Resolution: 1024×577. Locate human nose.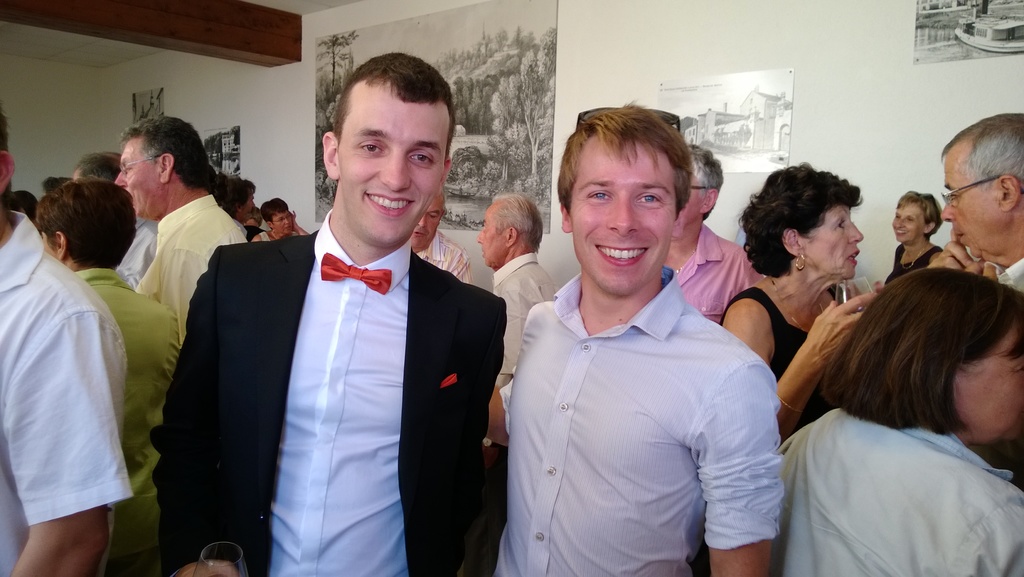
285,217,289,225.
